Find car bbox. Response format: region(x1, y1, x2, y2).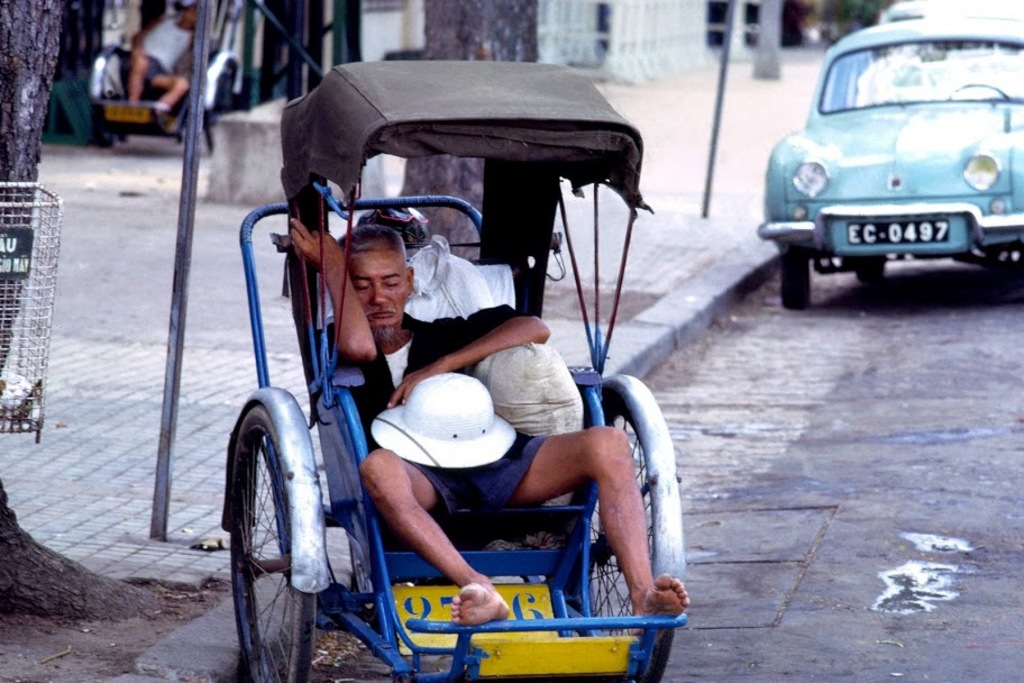
region(757, 19, 1023, 308).
